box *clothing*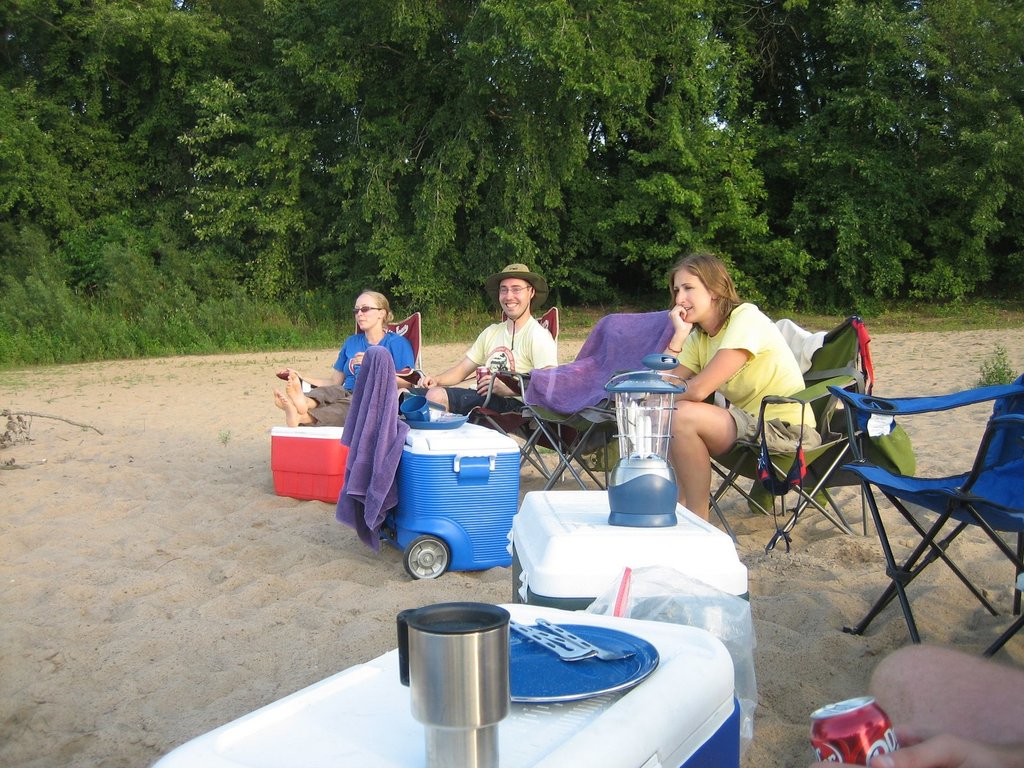
region(440, 310, 557, 417)
